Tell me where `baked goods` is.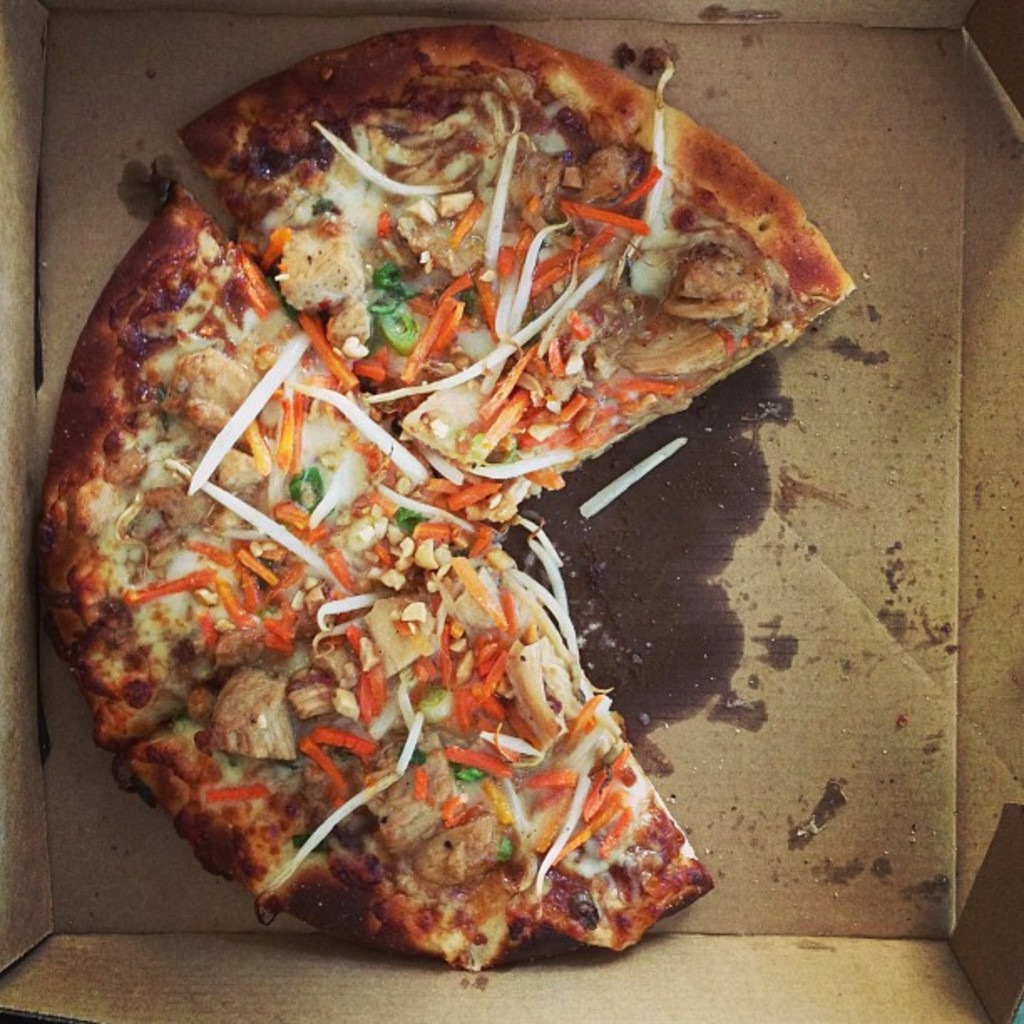
`baked goods` is at 115/554/718/974.
